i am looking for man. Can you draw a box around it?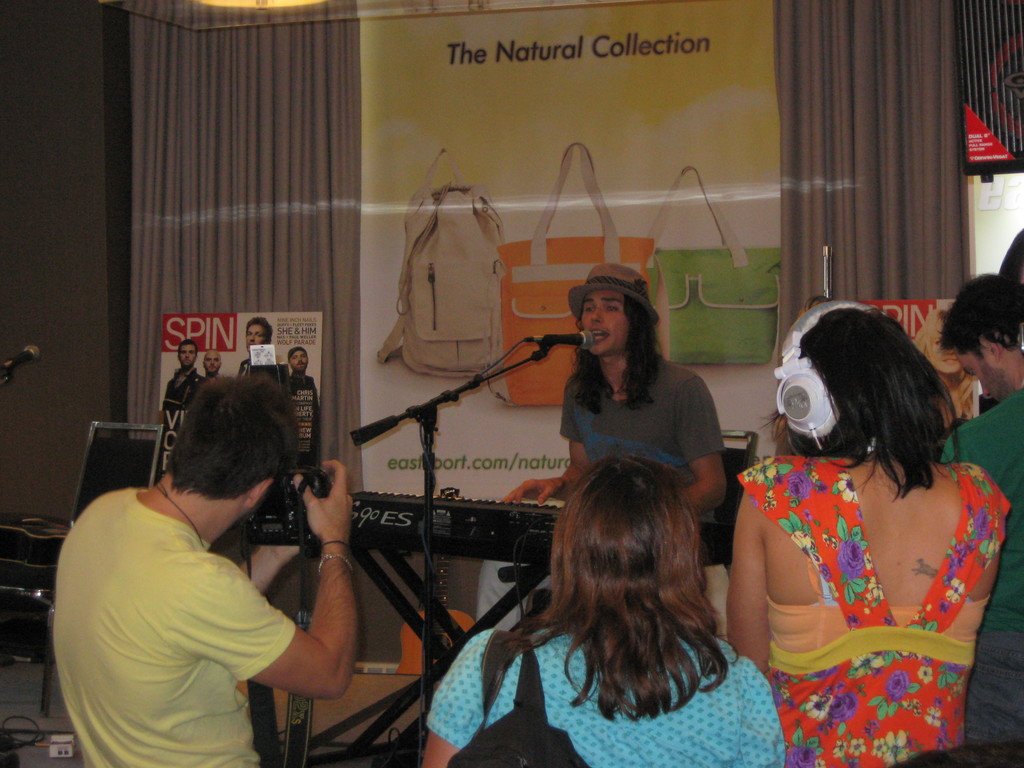
Sure, the bounding box is [x1=285, y1=344, x2=328, y2=466].
